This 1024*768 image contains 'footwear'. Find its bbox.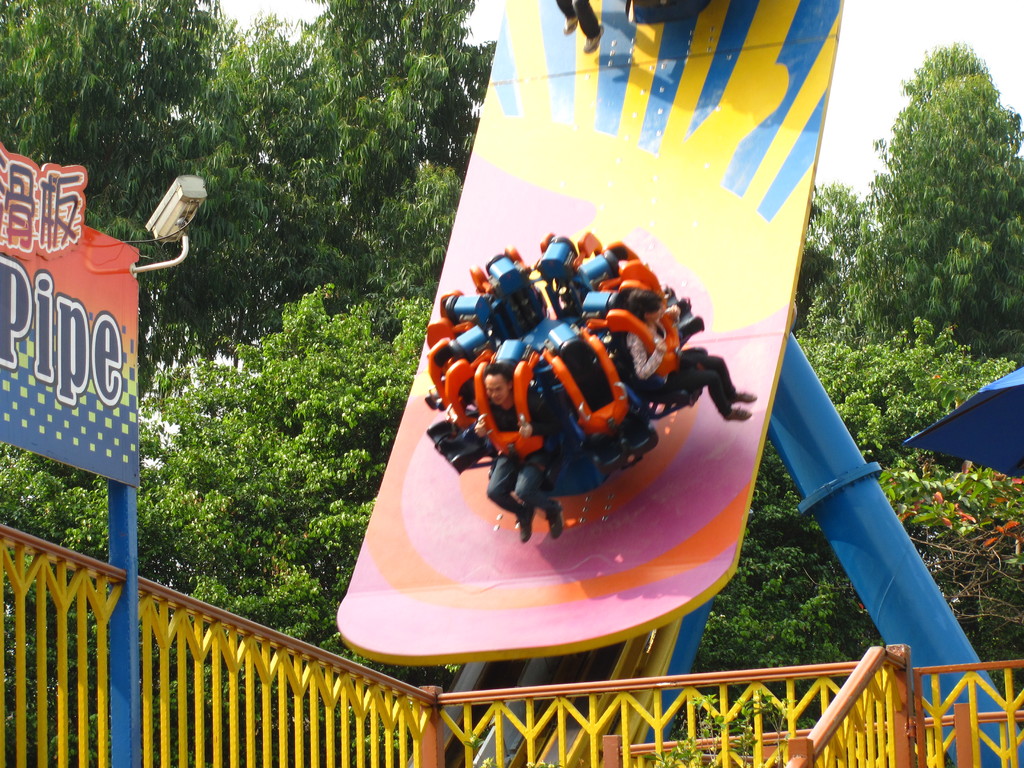
x1=517 y1=505 x2=543 y2=545.
